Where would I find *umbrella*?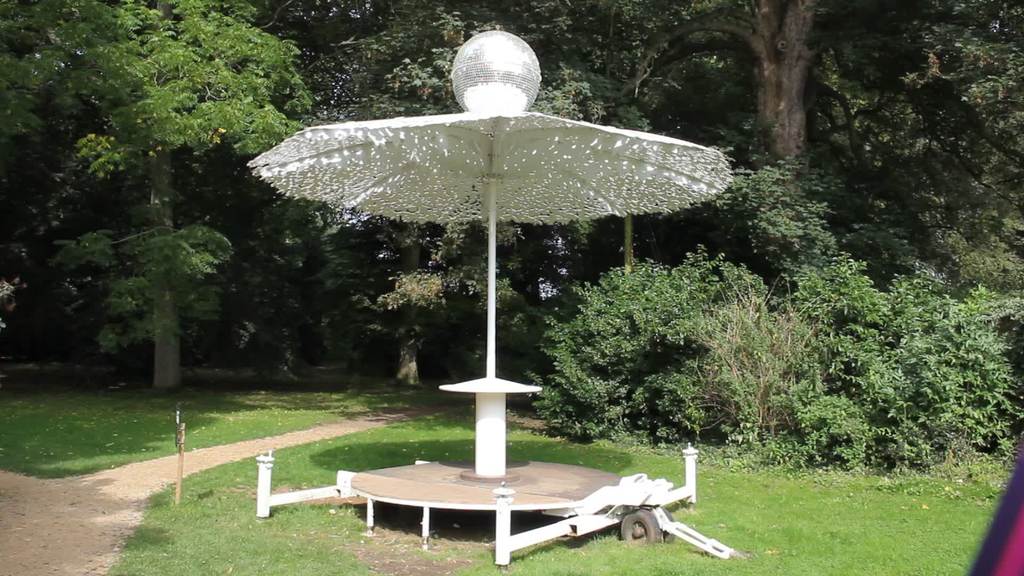
At (x1=239, y1=124, x2=762, y2=384).
